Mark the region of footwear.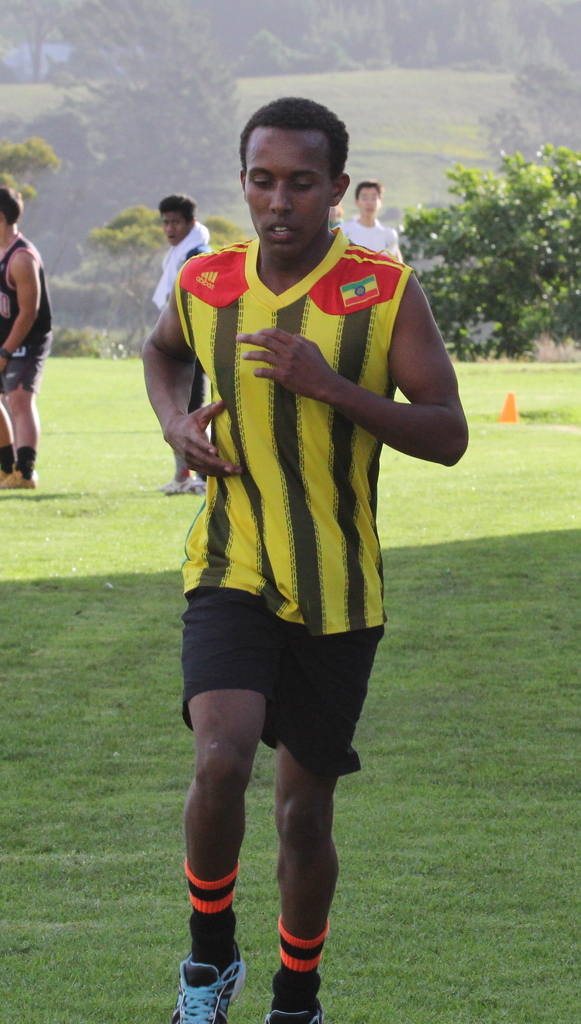
Region: rect(156, 478, 186, 498).
